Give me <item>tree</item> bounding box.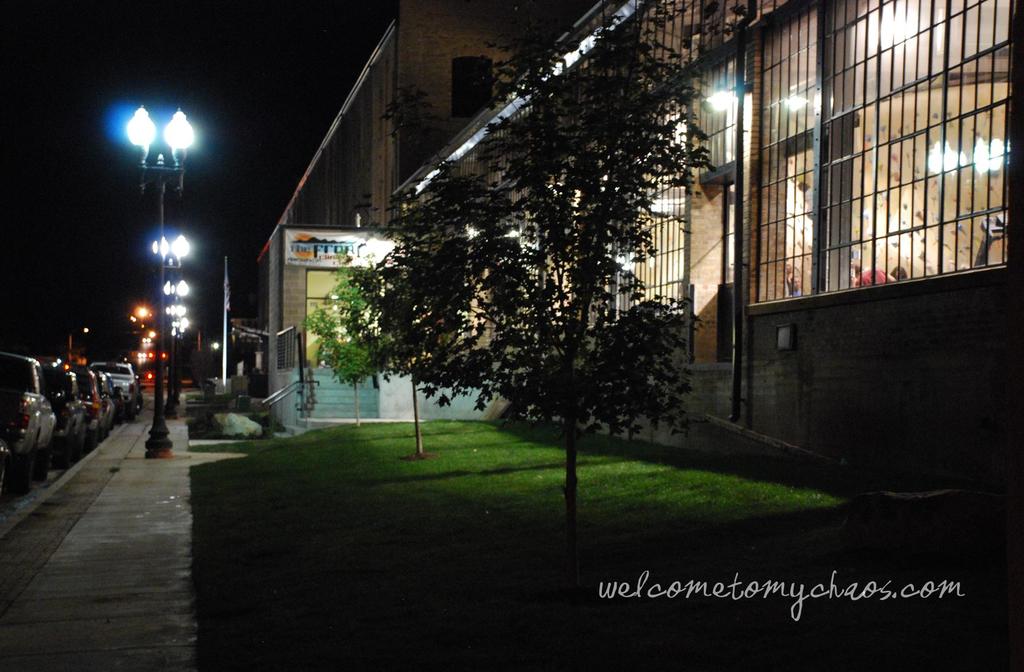
rect(372, 244, 444, 464).
